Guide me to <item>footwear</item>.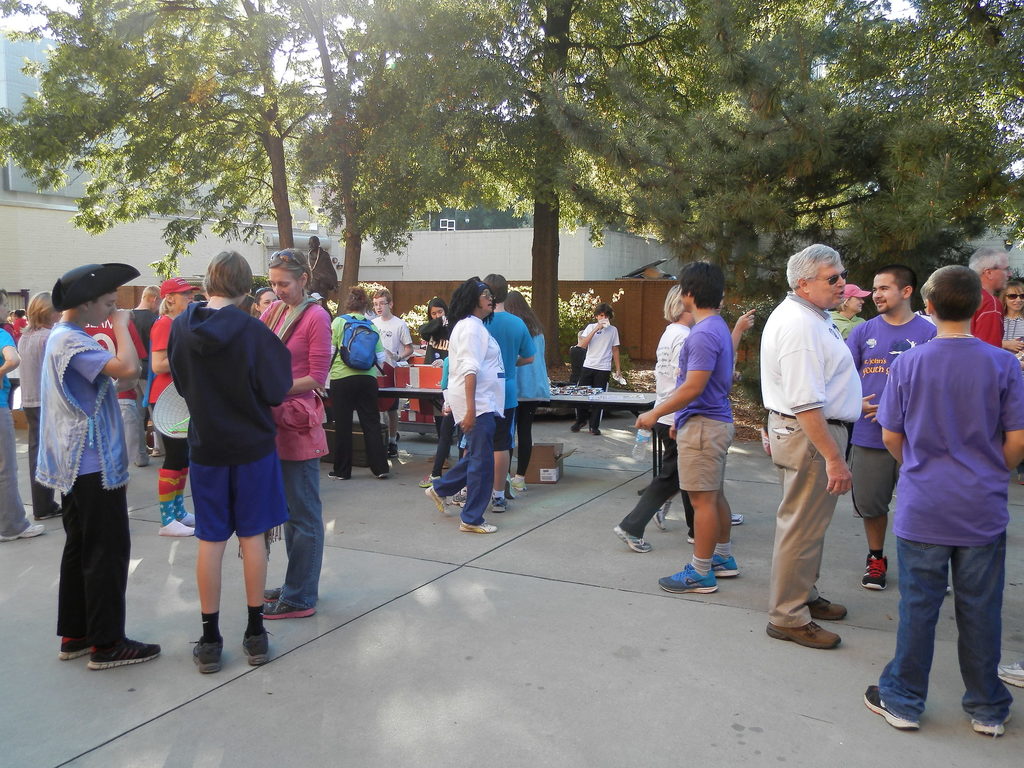
Guidance: [568,420,583,434].
